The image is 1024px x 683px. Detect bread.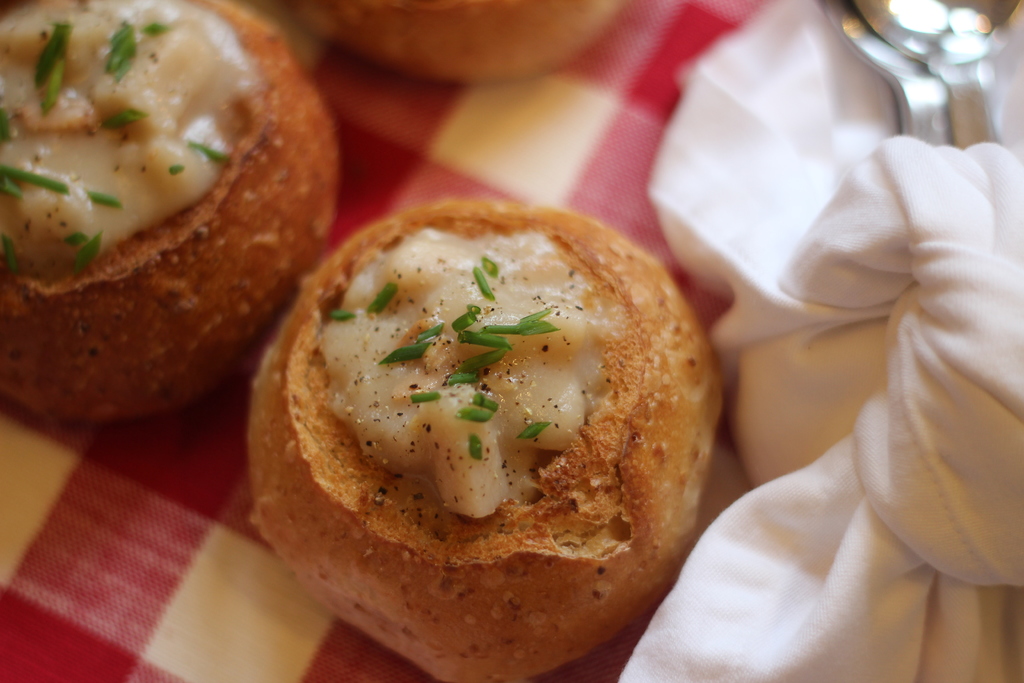
Detection: <box>295,0,627,90</box>.
